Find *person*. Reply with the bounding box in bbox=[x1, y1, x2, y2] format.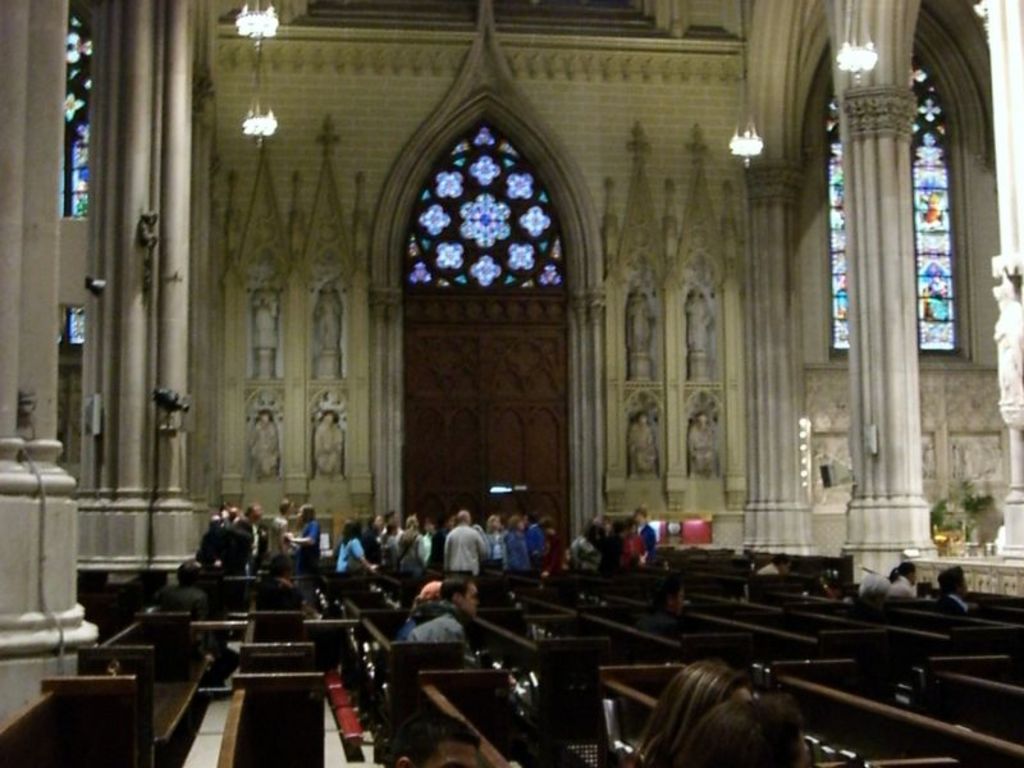
bbox=[900, 563, 916, 602].
